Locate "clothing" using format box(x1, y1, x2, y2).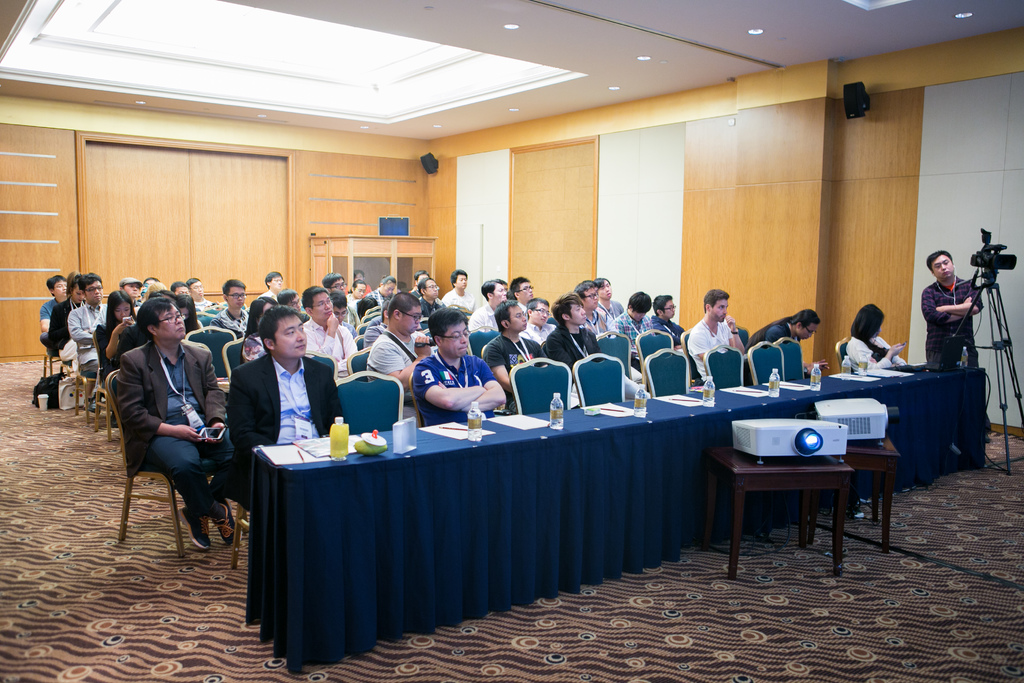
box(694, 319, 733, 383).
